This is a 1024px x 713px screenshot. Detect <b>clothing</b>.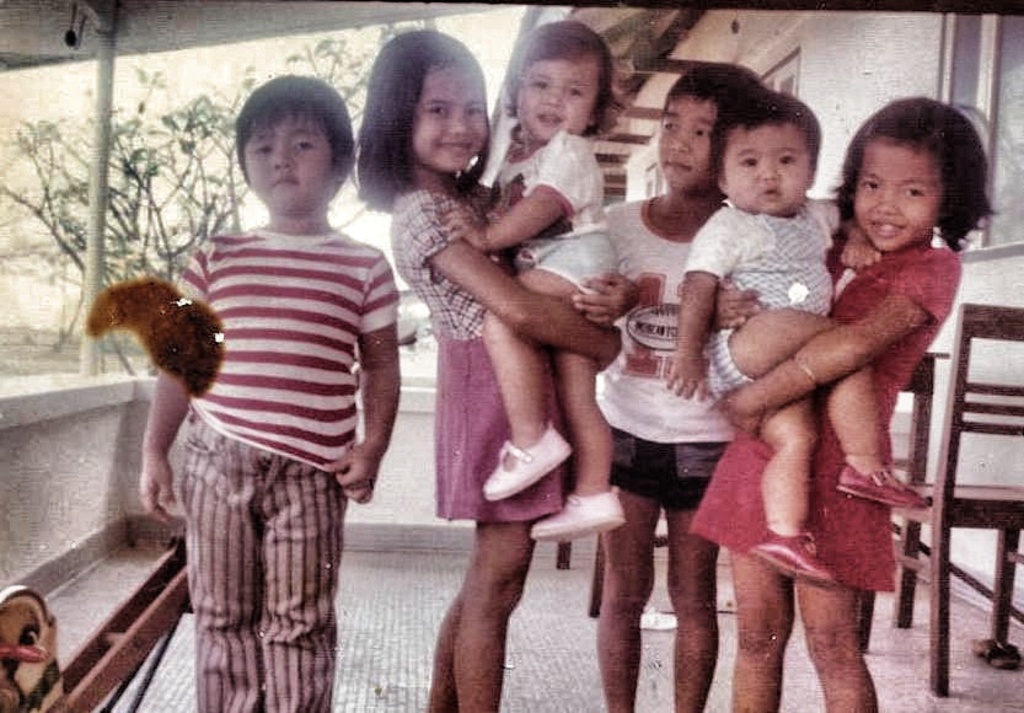
<box>390,183,572,522</box>.
